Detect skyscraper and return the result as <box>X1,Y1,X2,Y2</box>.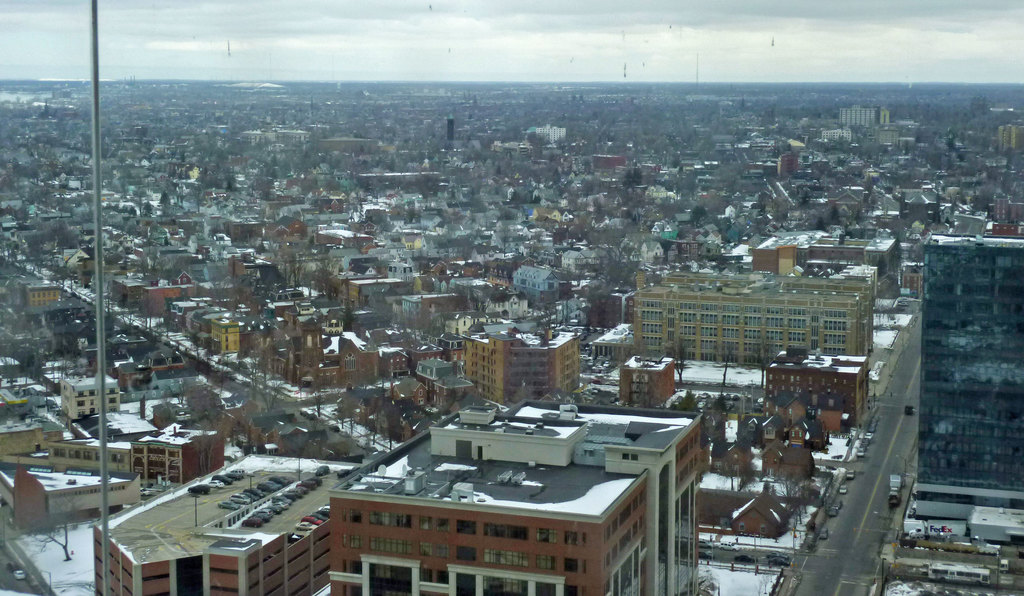
<box>909,234,1023,522</box>.
